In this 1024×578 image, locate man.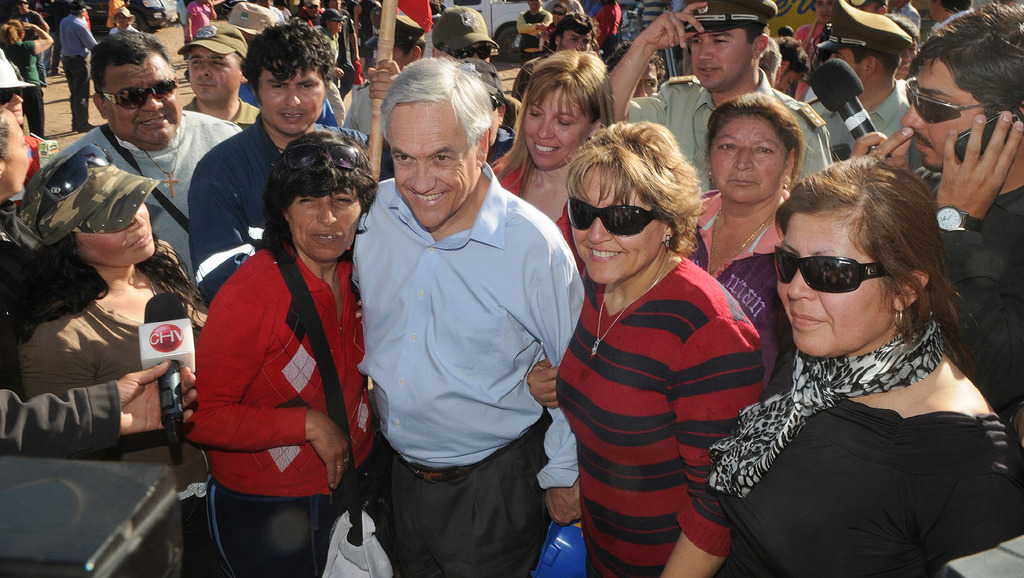
Bounding box: 326:51:583:574.
